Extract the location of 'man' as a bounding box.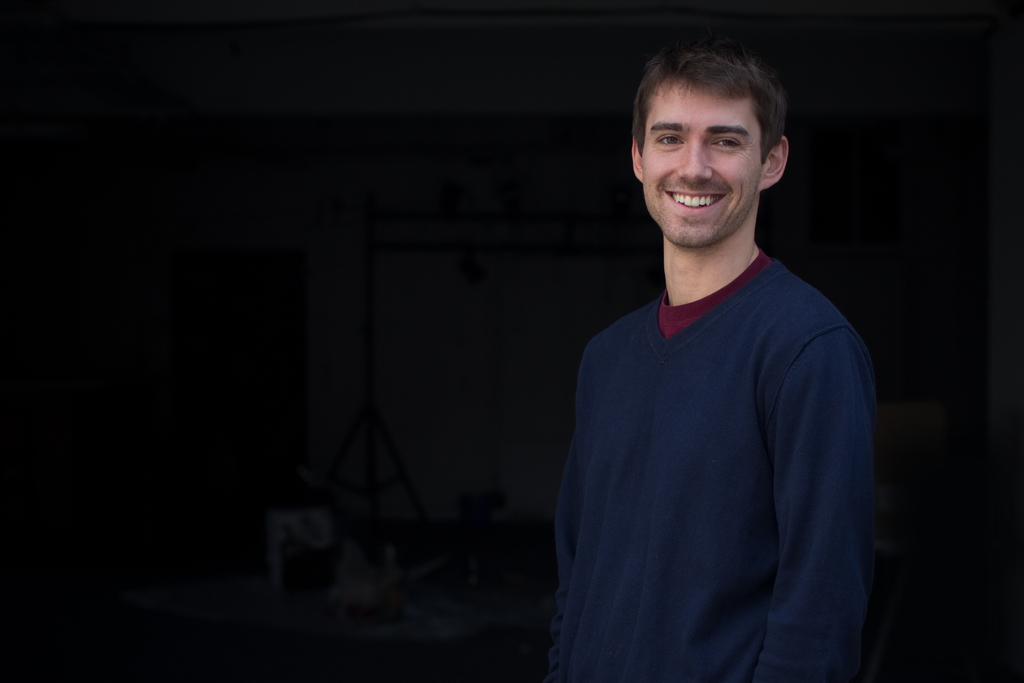
[left=546, top=15, right=887, bottom=682].
